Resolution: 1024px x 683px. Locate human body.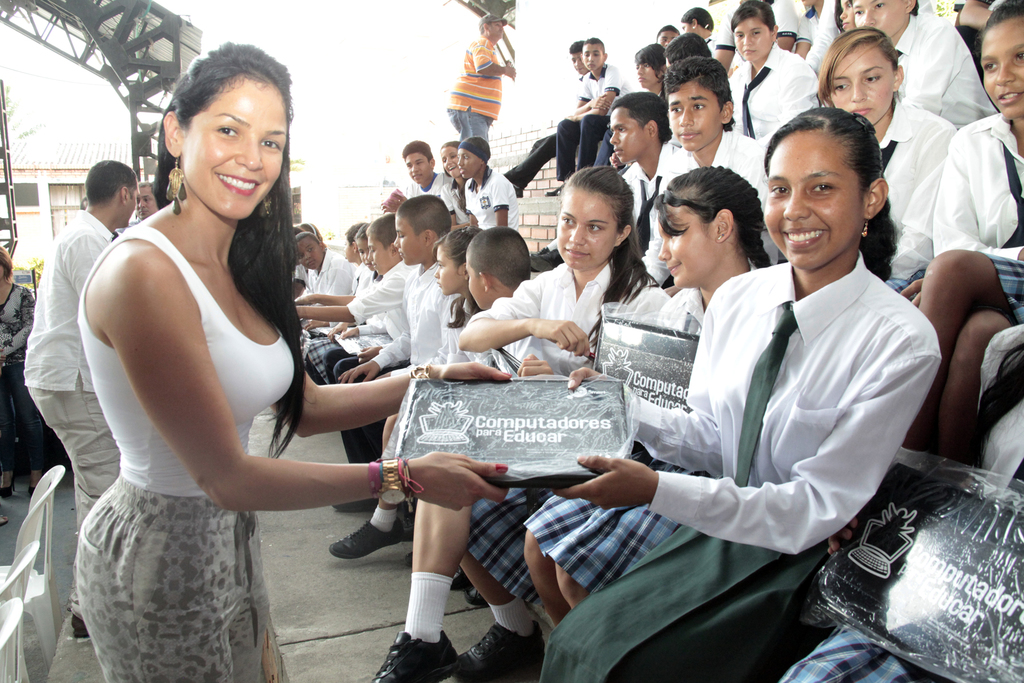
select_region(918, 111, 1023, 466).
